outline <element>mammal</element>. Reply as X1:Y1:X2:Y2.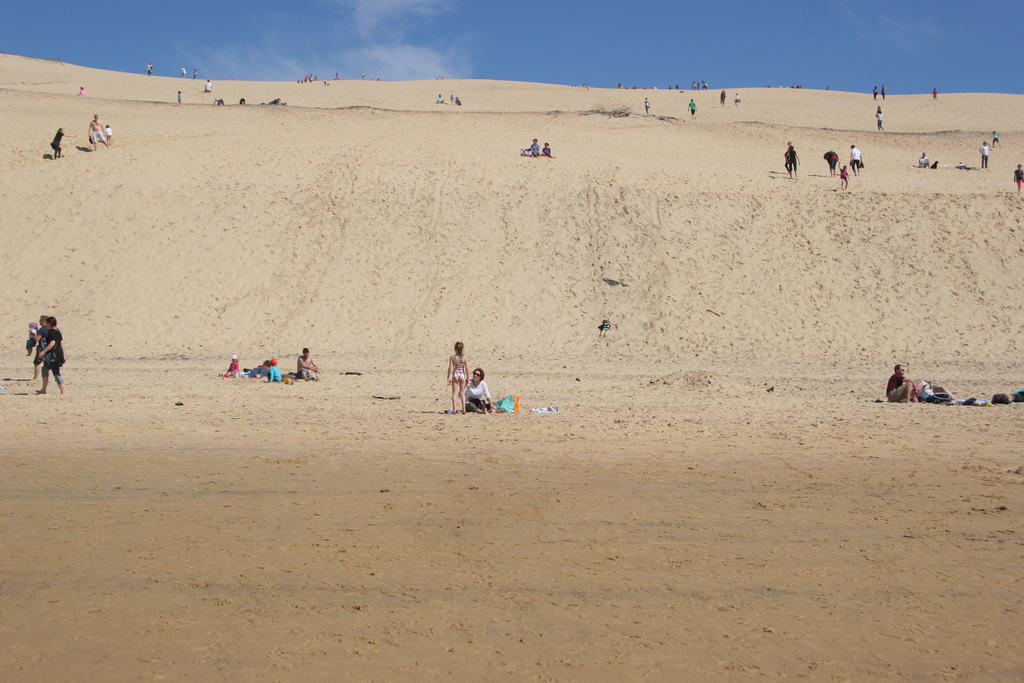
226:355:240:377.
